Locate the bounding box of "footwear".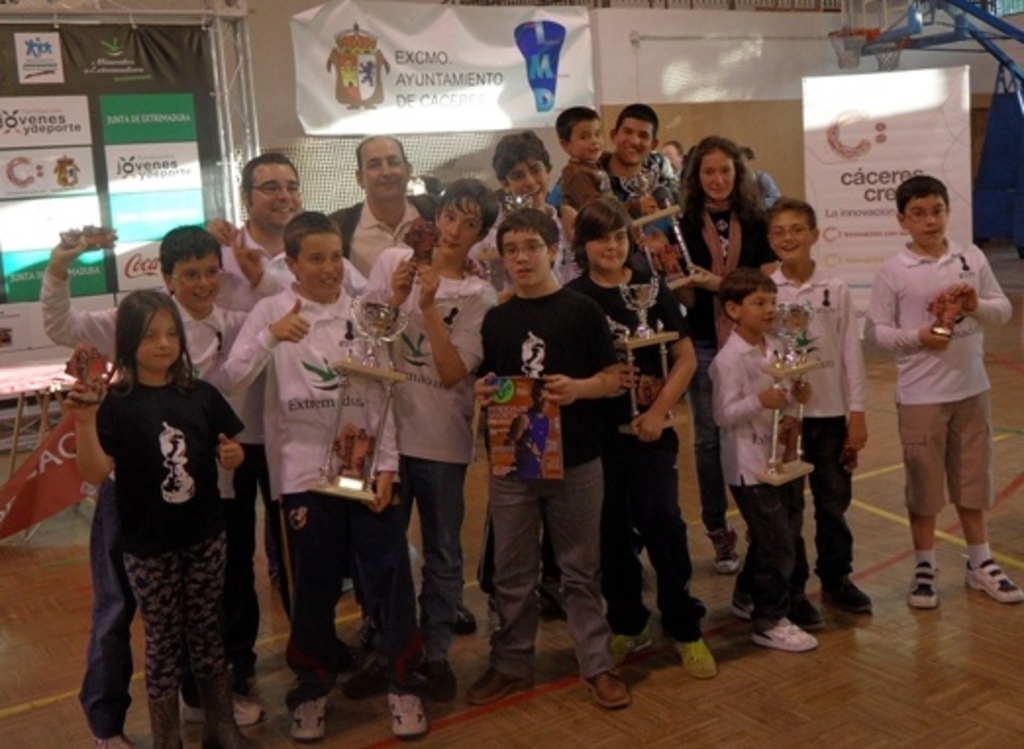
Bounding box: (612,631,651,655).
